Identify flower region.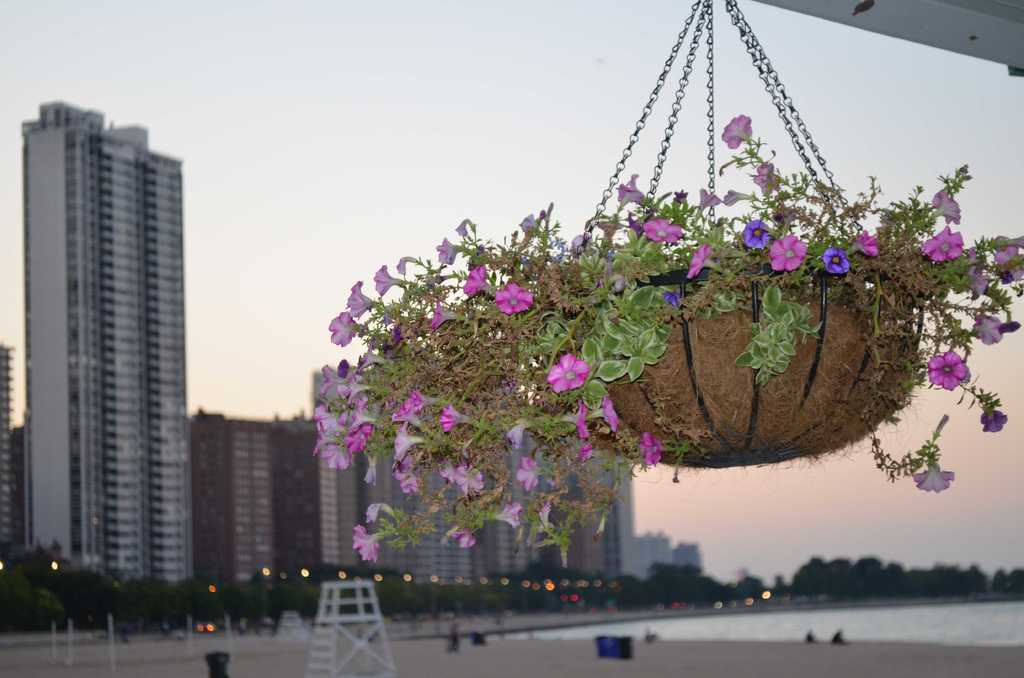
Region: 971,311,997,344.
